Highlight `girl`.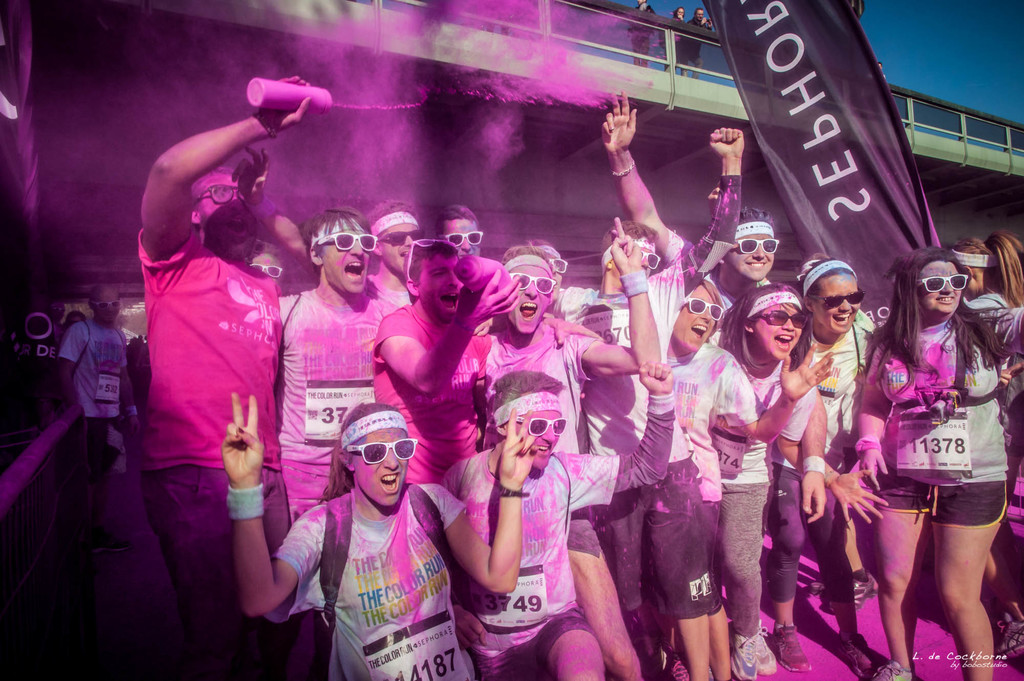
Highlighted region: 220:388:541:680.
